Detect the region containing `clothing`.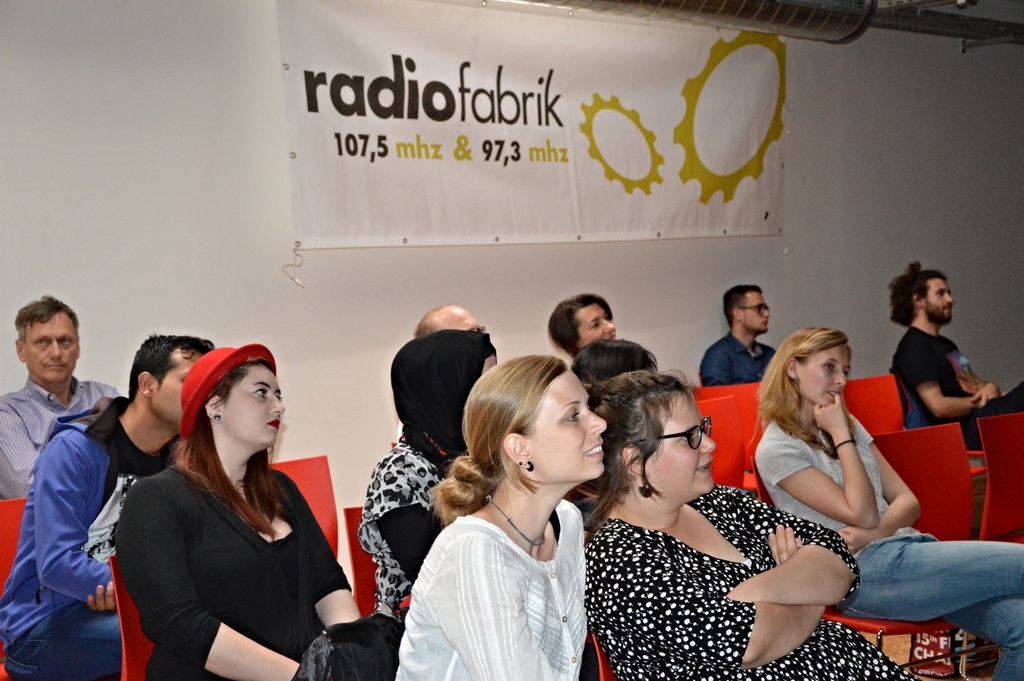
x1=116 y1=429 x2=346 y2=667.
